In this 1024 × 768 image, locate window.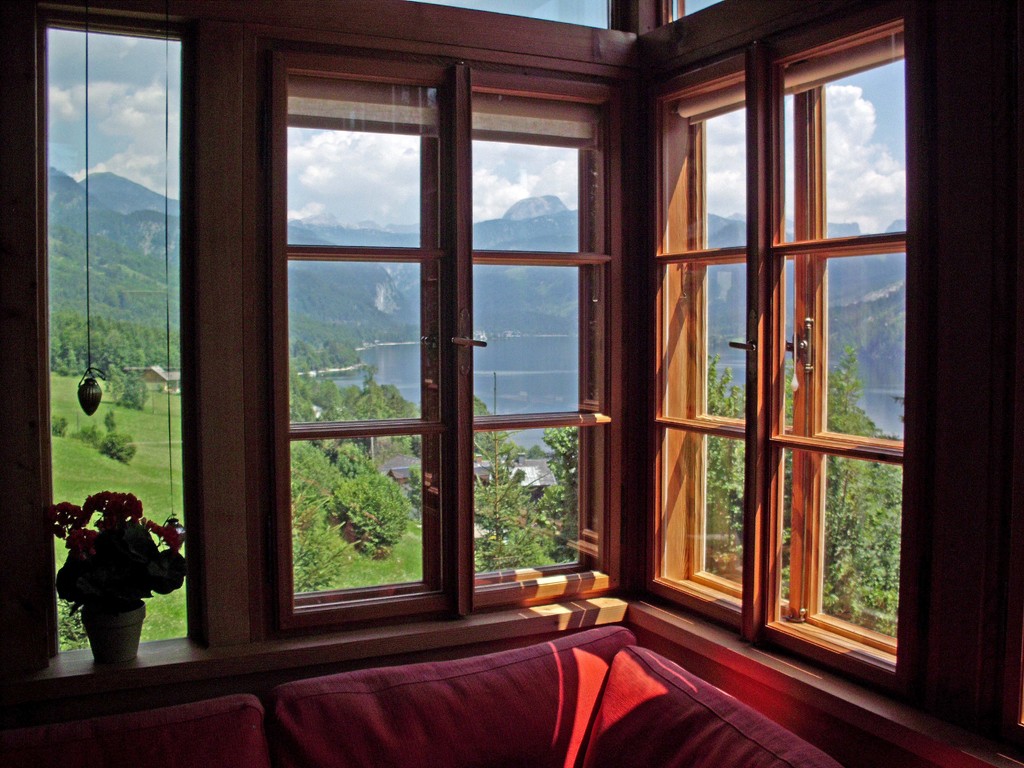
Bounding box: (left=642, top=8, right=916, bottom=696).
